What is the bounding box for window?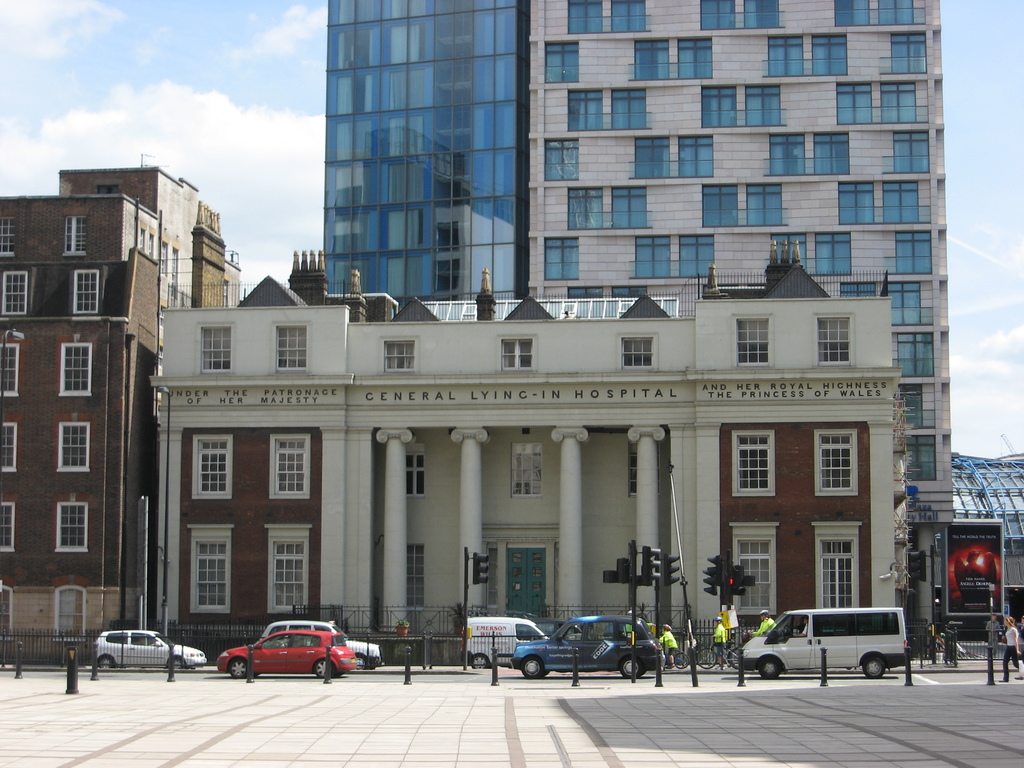
BBox(701, 180, 741, 228).
